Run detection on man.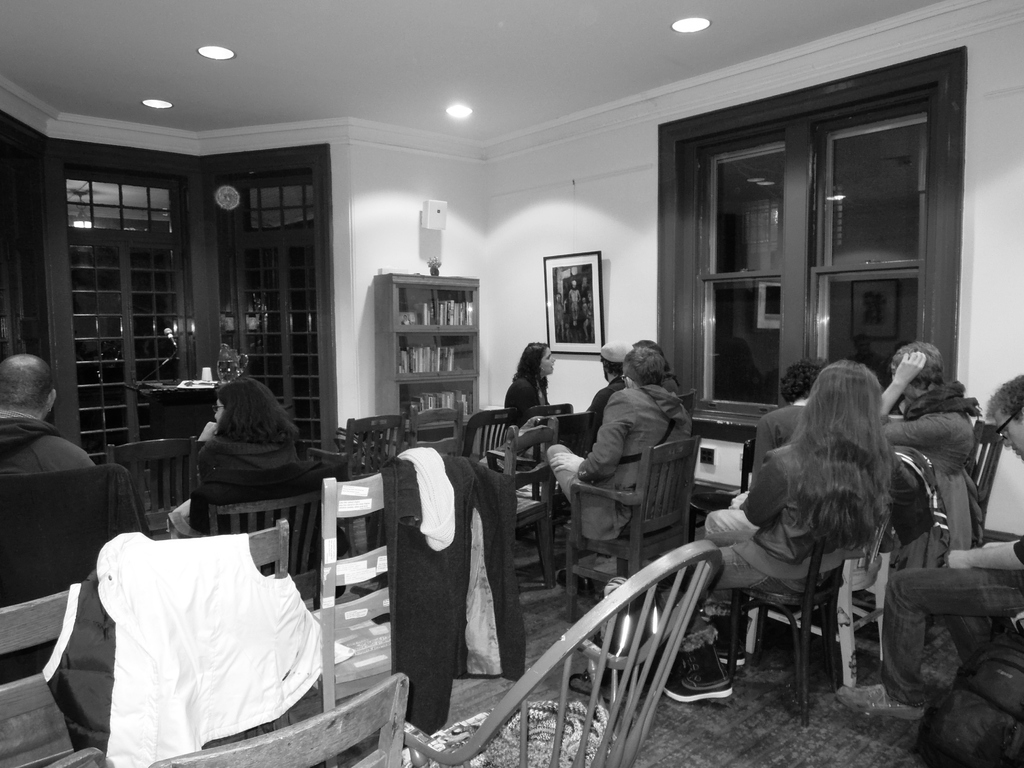
Result: x1=483, y1=339, x2=628, y2=468.
